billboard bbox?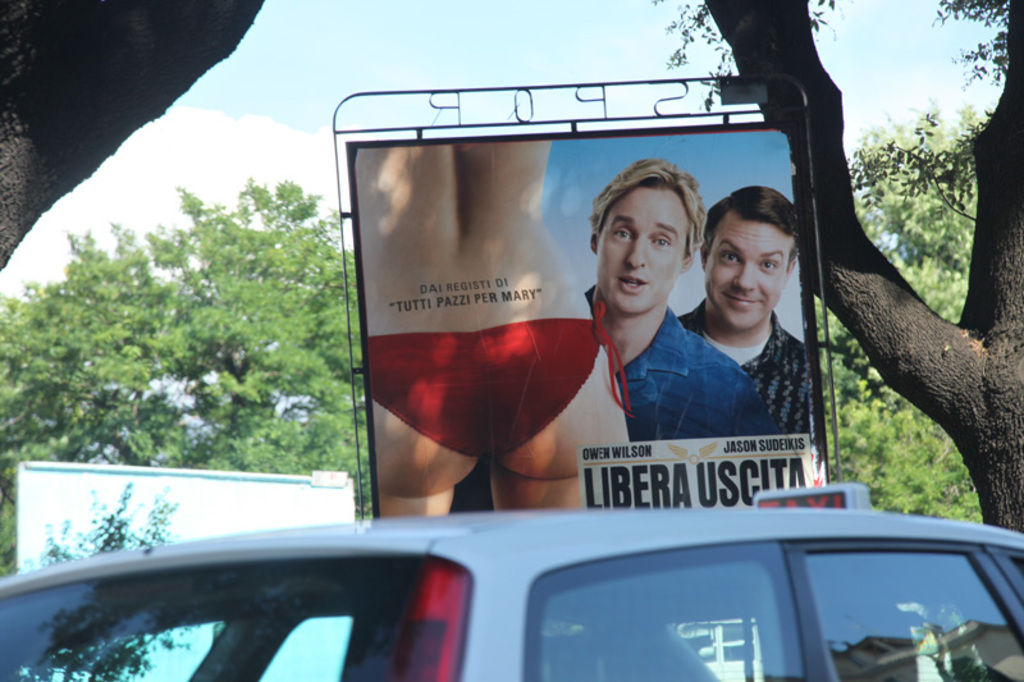
box=[260, 50, 888, 567]
